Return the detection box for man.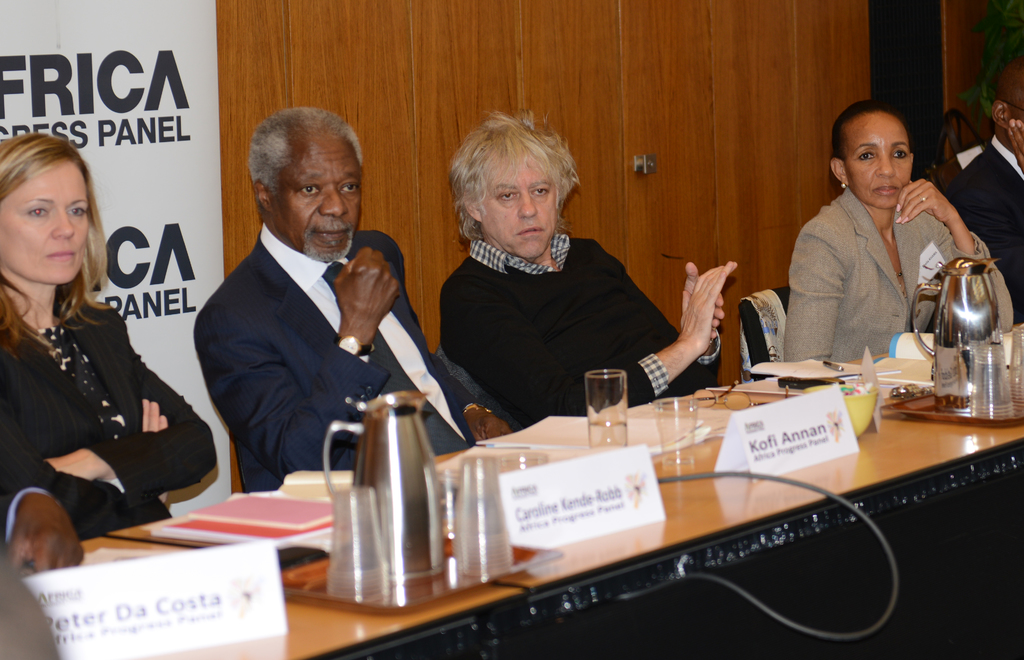
[left=195, top=106, right=512, bottom=491].
